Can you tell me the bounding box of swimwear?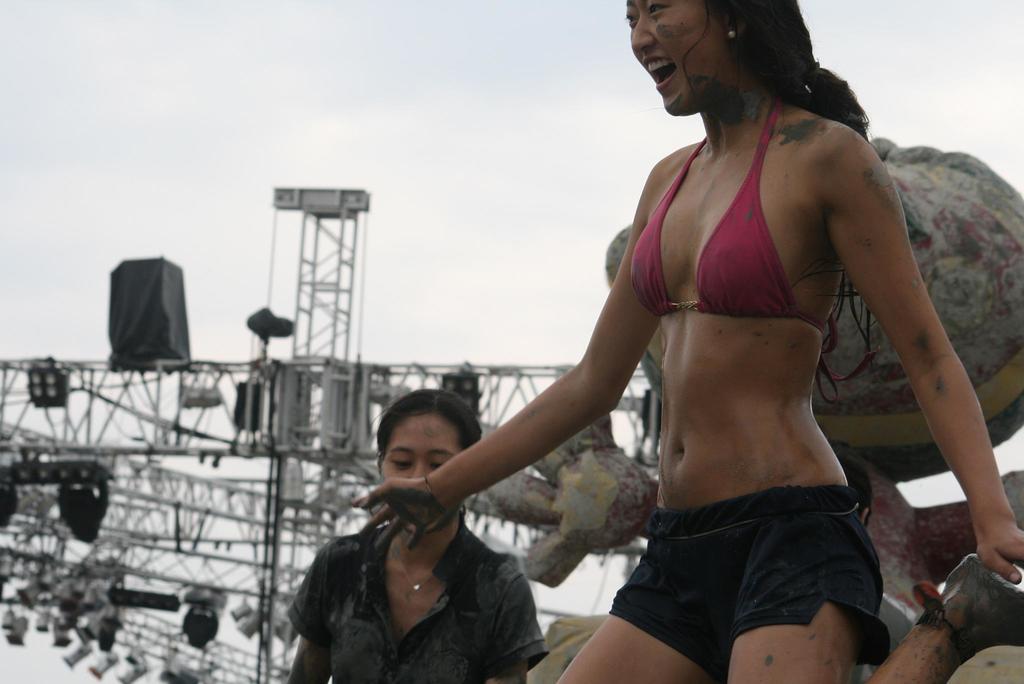
629/97/872/403.
